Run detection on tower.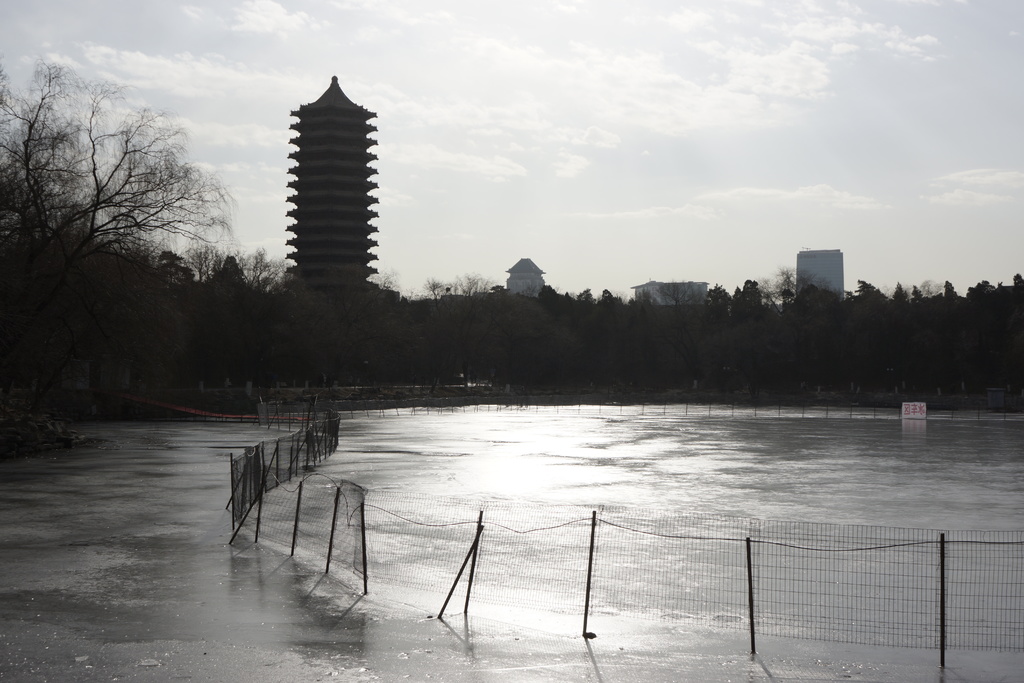
Result: <region>271, 76, 380, 292</region>.
